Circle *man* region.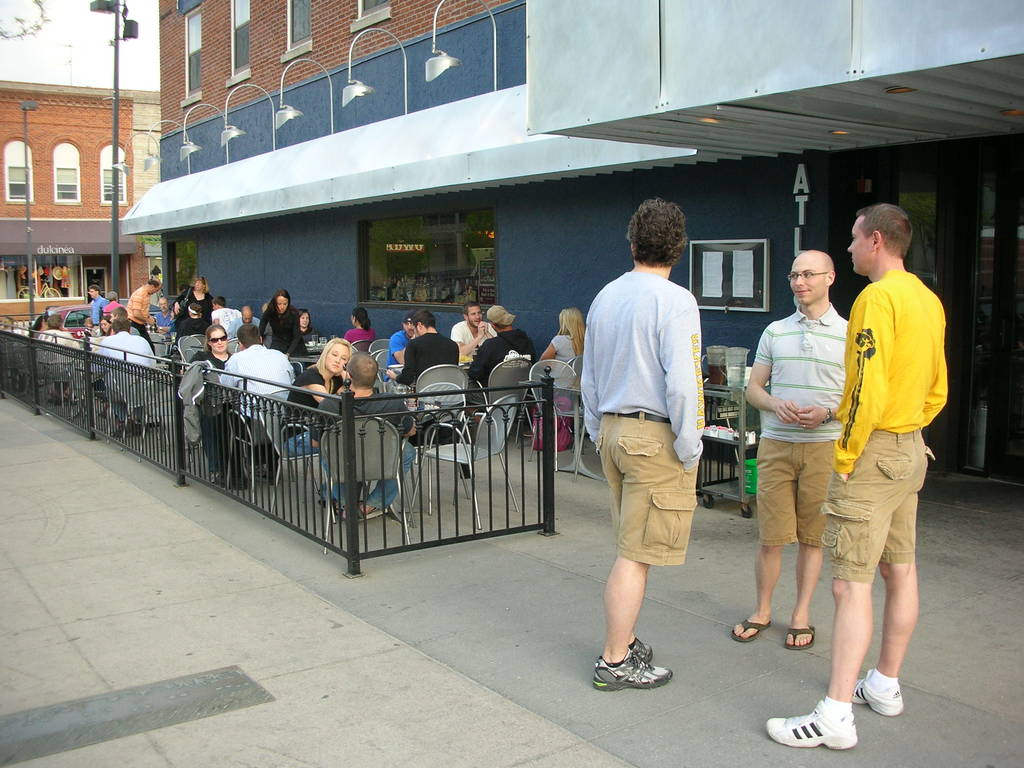
Region: Rect(83, 283, 113, 320).
